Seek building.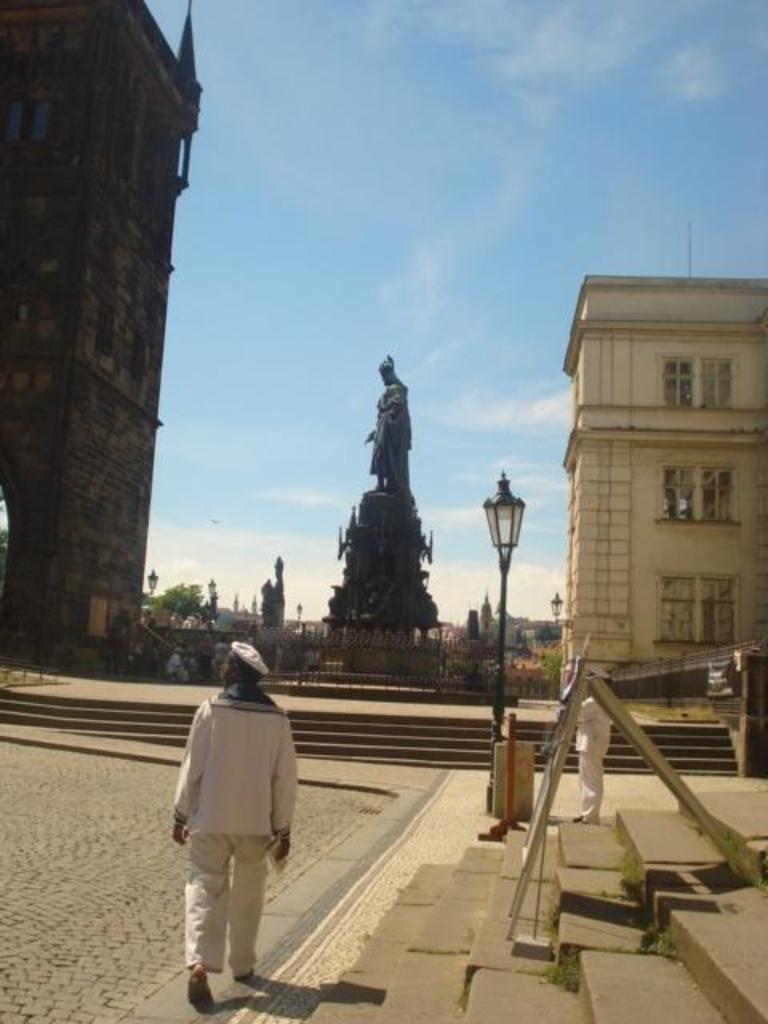
(x1=557, y1=270, x2=766, y2=702).
